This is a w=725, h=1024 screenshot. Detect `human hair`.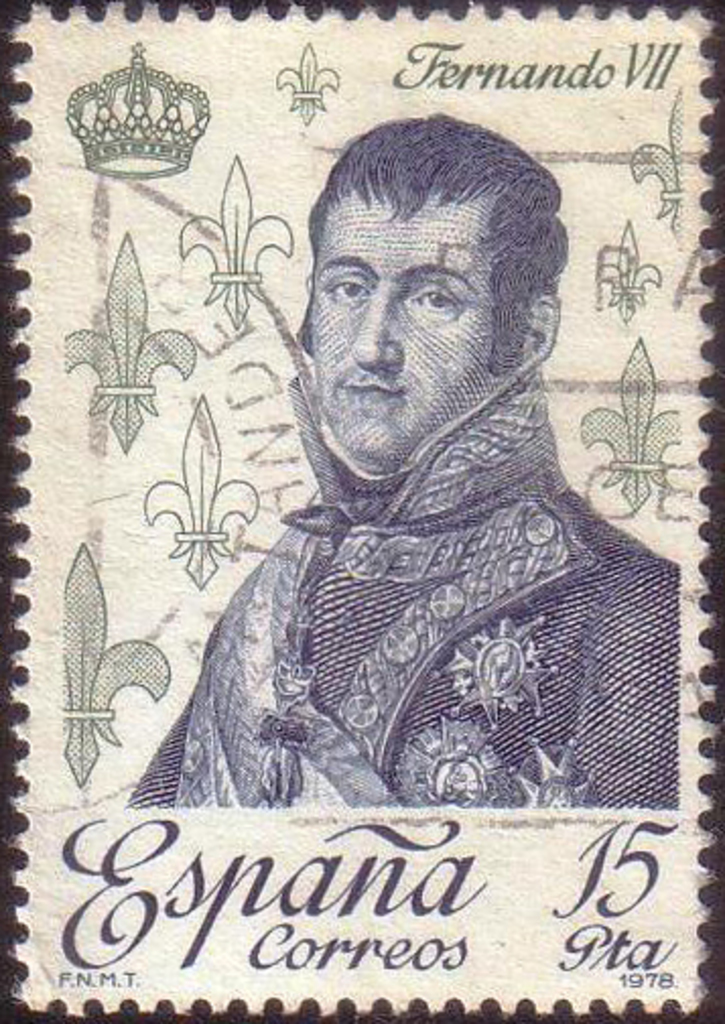
299,112,550,345.
